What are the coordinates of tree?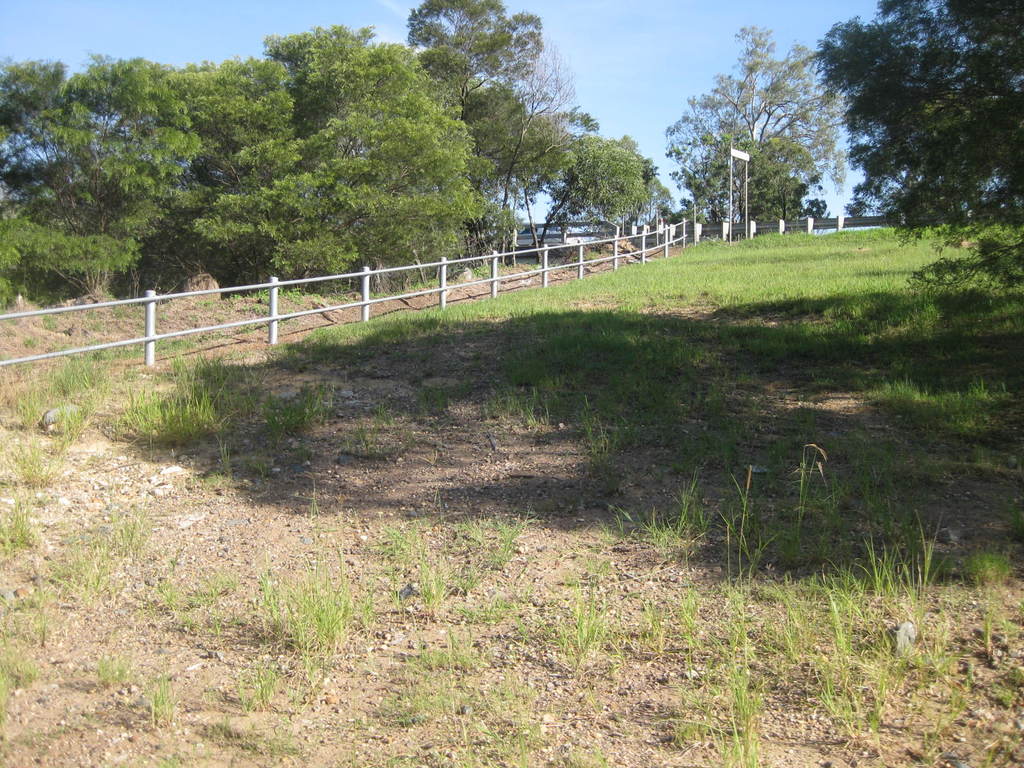
(x1=173, y1=57, x2=360, y2=283).
